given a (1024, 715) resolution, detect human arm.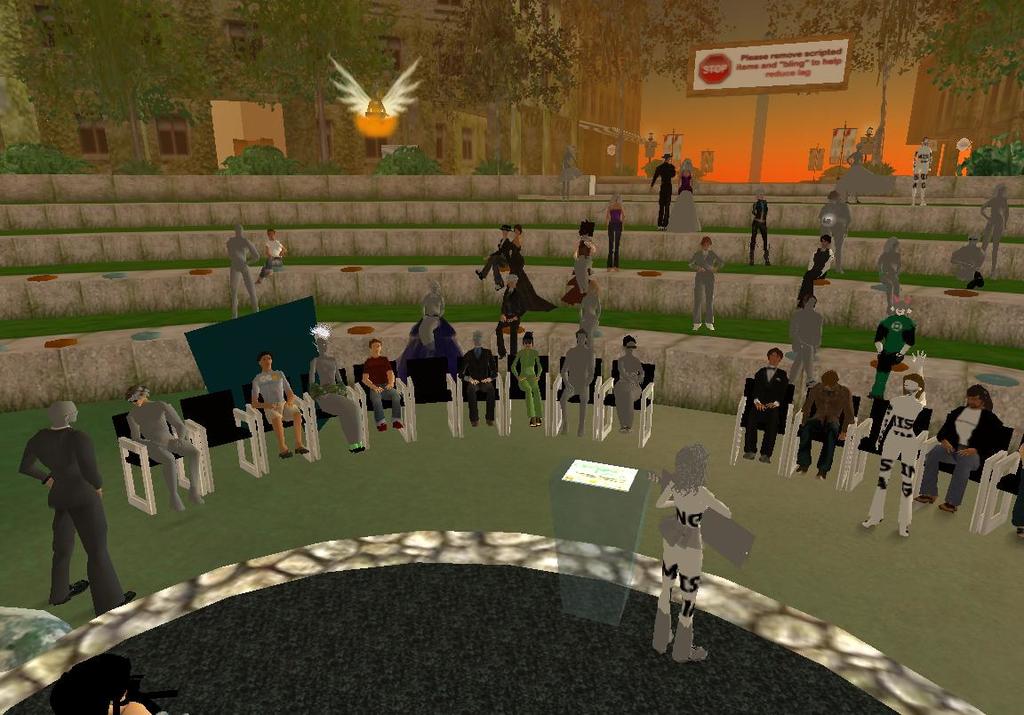
select_region(745, 371, 761, 411).
